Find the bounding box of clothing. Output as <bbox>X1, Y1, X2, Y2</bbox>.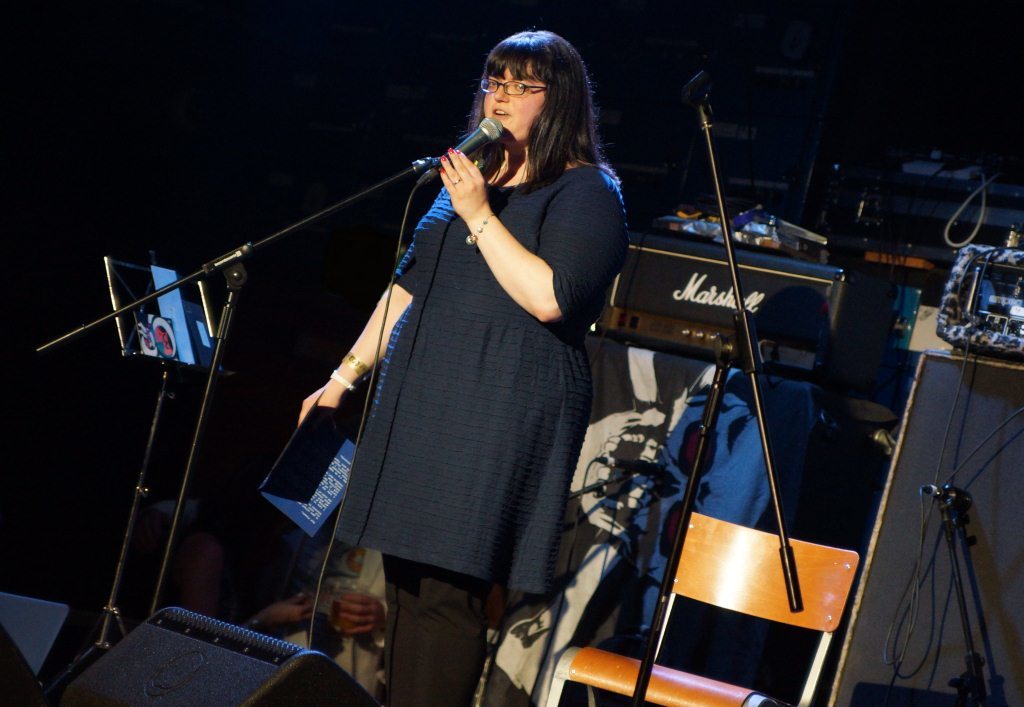
<bbox>320, 154, 645, 699</bbox>.
